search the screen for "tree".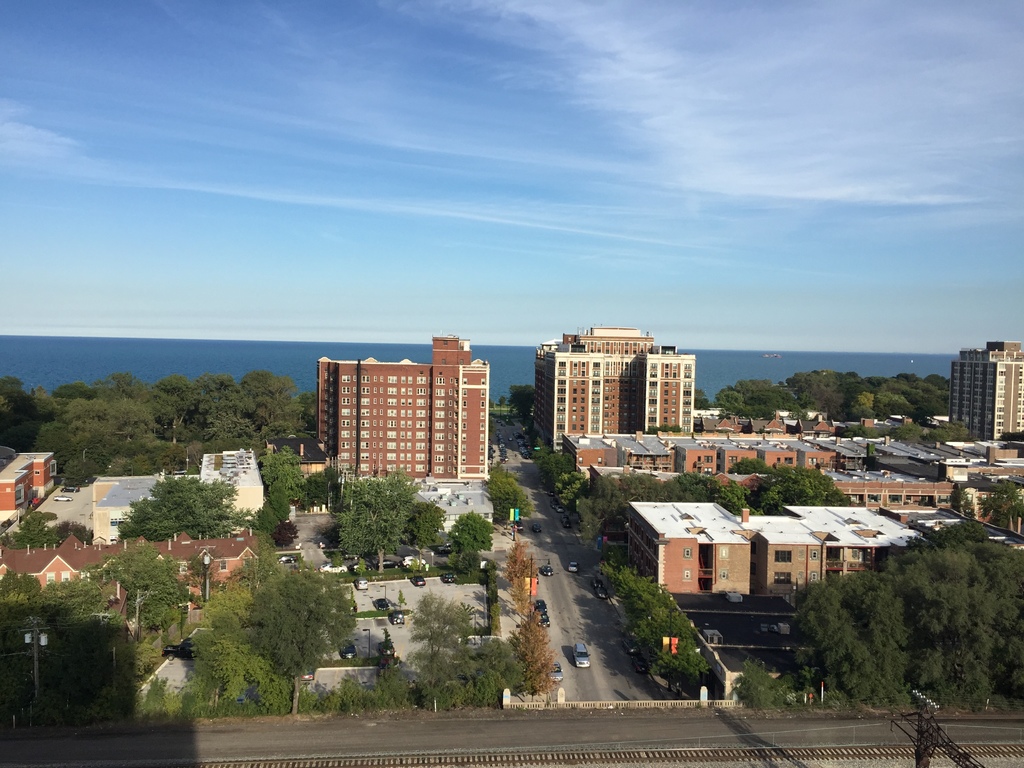
Found at {"left": 154, "top": 376, "right": 198, "bottom": 444}.
